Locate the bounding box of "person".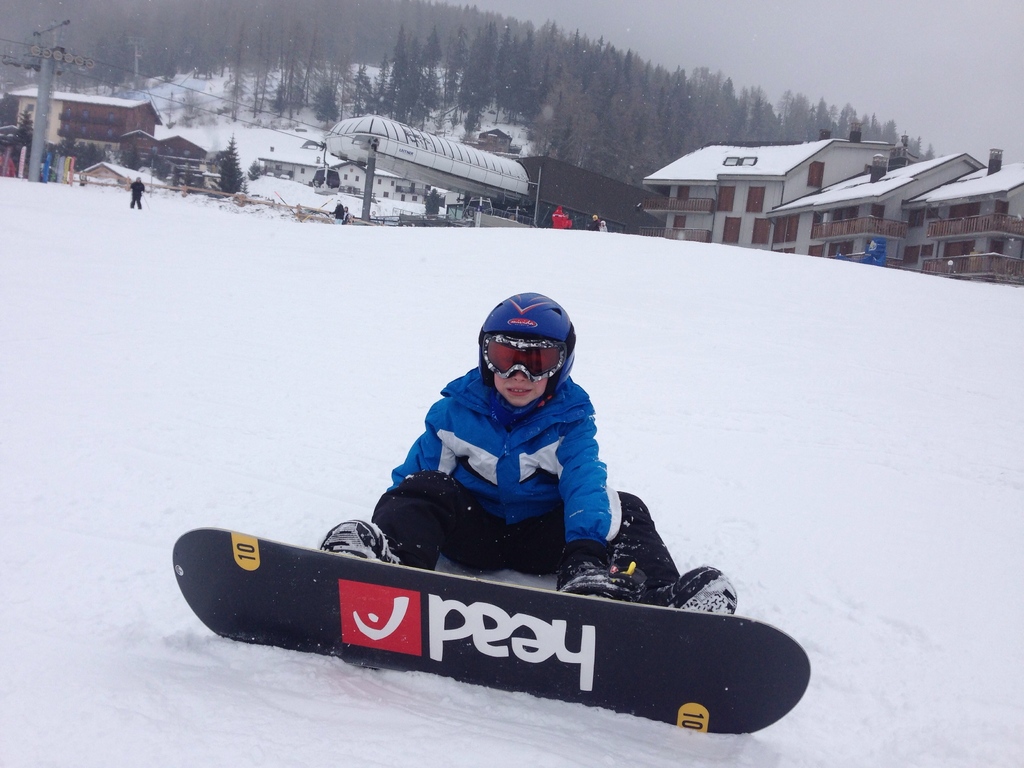
Bounding box: <bbox>587, 214, 599, 231</bbox>.
